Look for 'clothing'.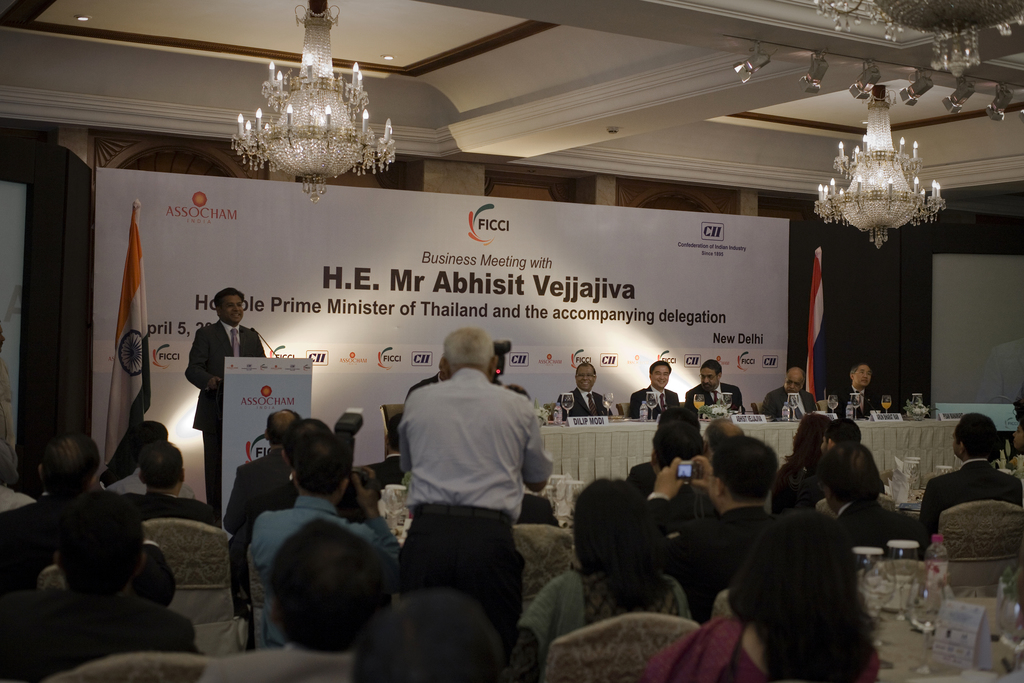
Found: Rect(397, 368, 554, 661).
